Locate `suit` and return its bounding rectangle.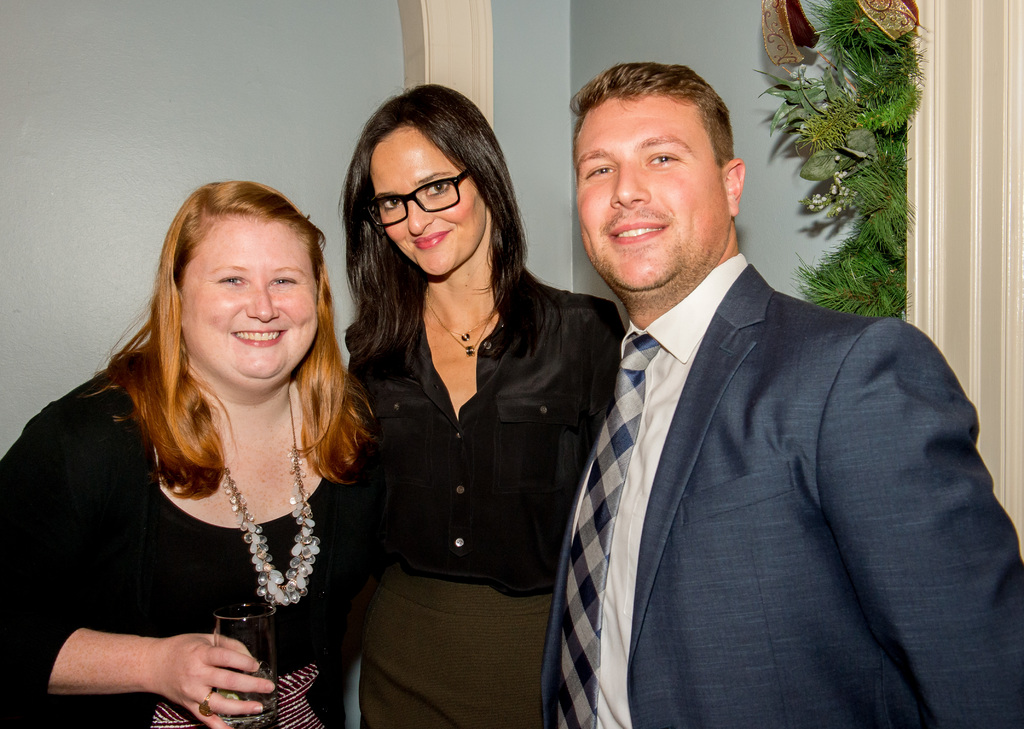
(525, 131, 996, 728).
